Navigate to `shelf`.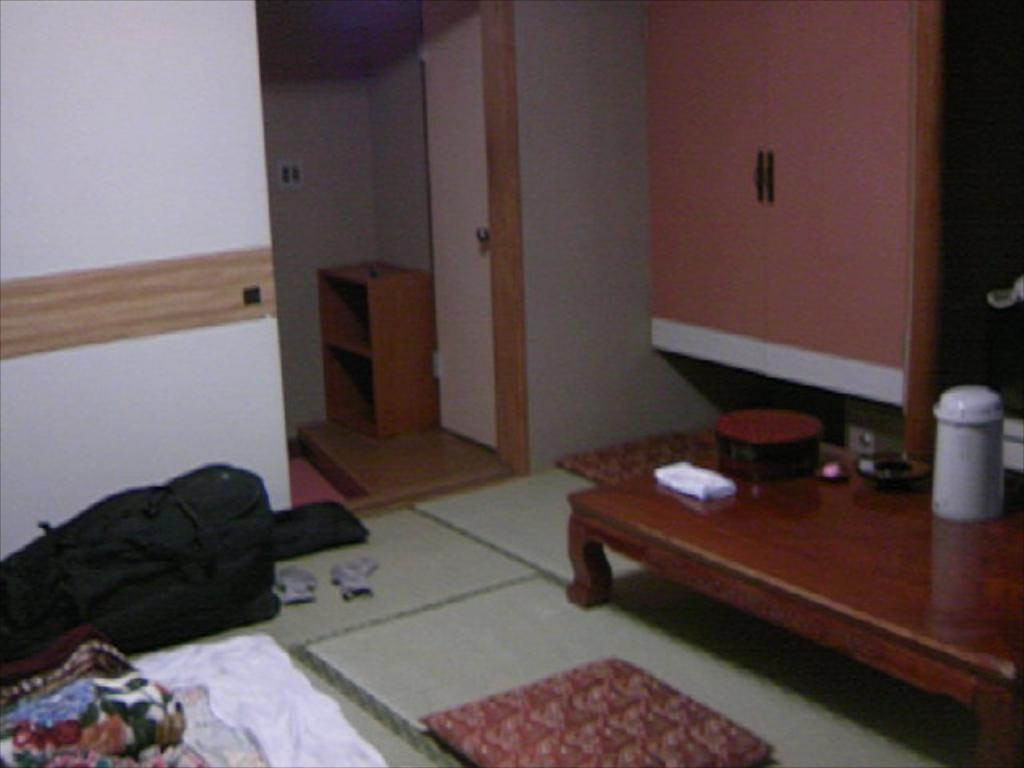
Navigation target: <box>317,275,429,438</box>.
